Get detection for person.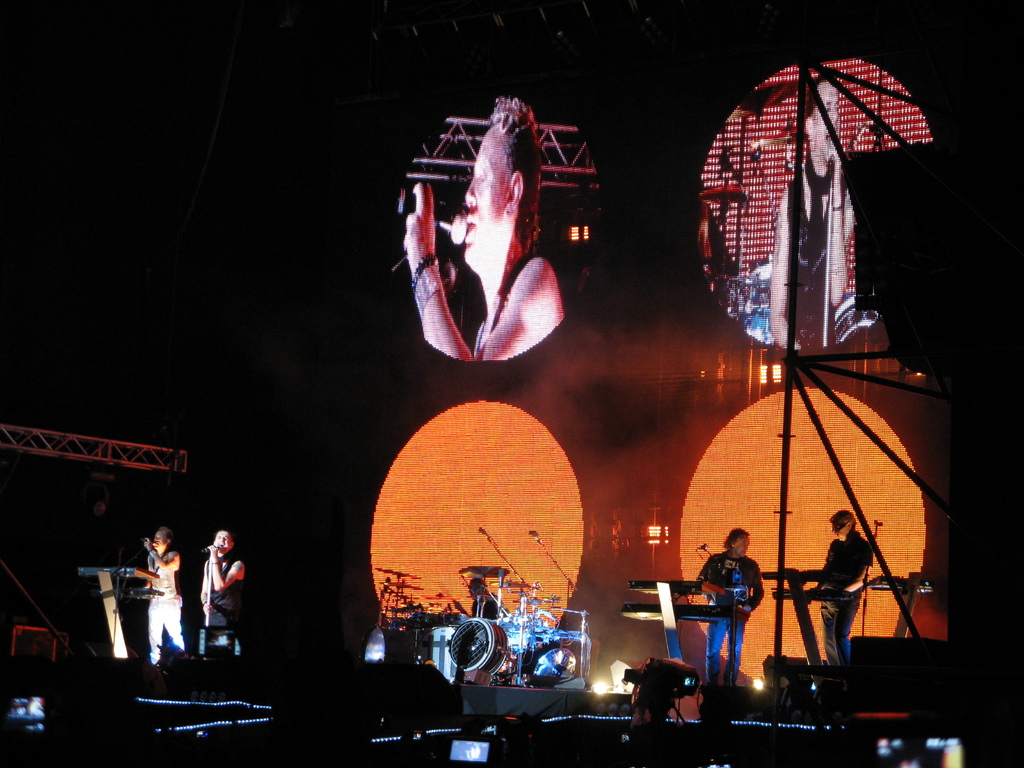
Detection: 388,93,566,364.
